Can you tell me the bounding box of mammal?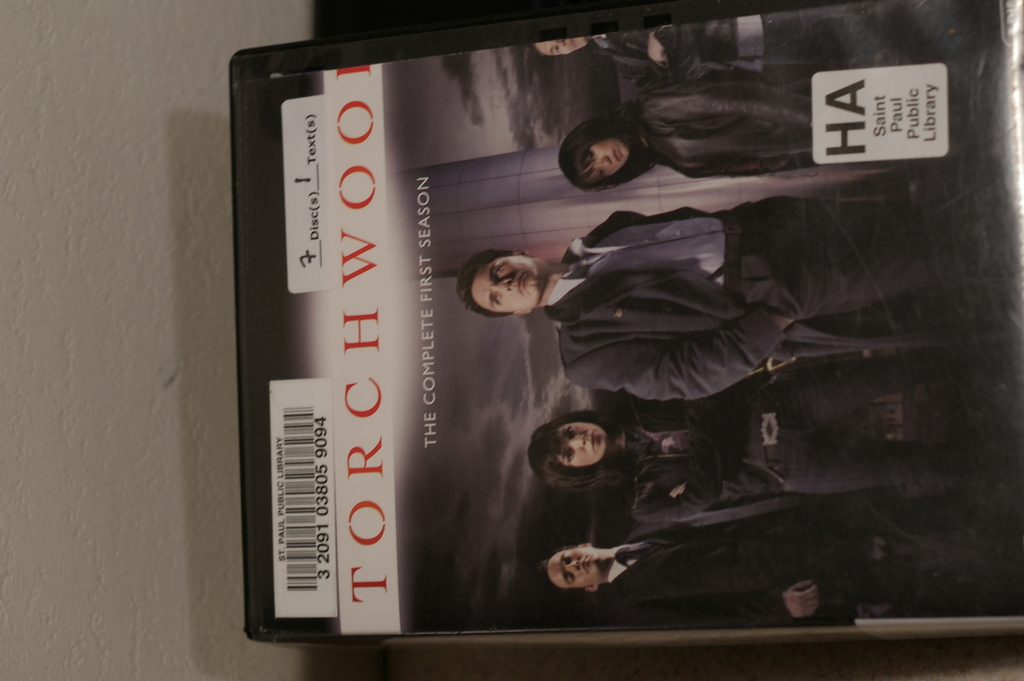
(521, 390, 1023, 530).
